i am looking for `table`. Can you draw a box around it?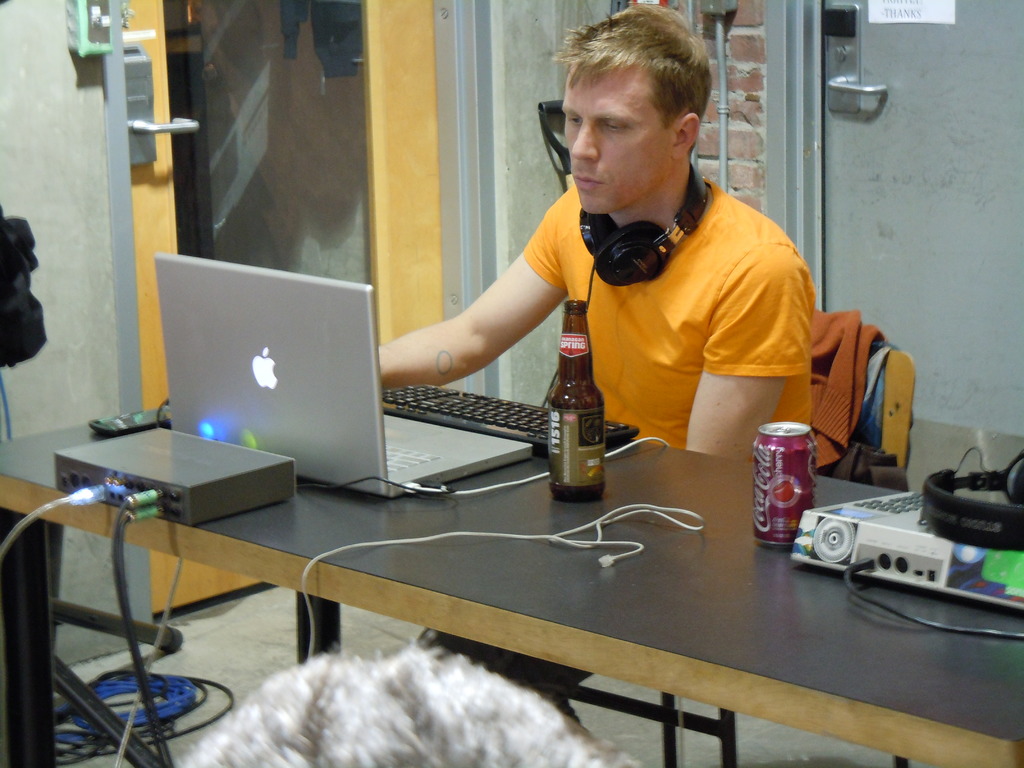
Sure, the bounding box is 0/436/1023/767.
